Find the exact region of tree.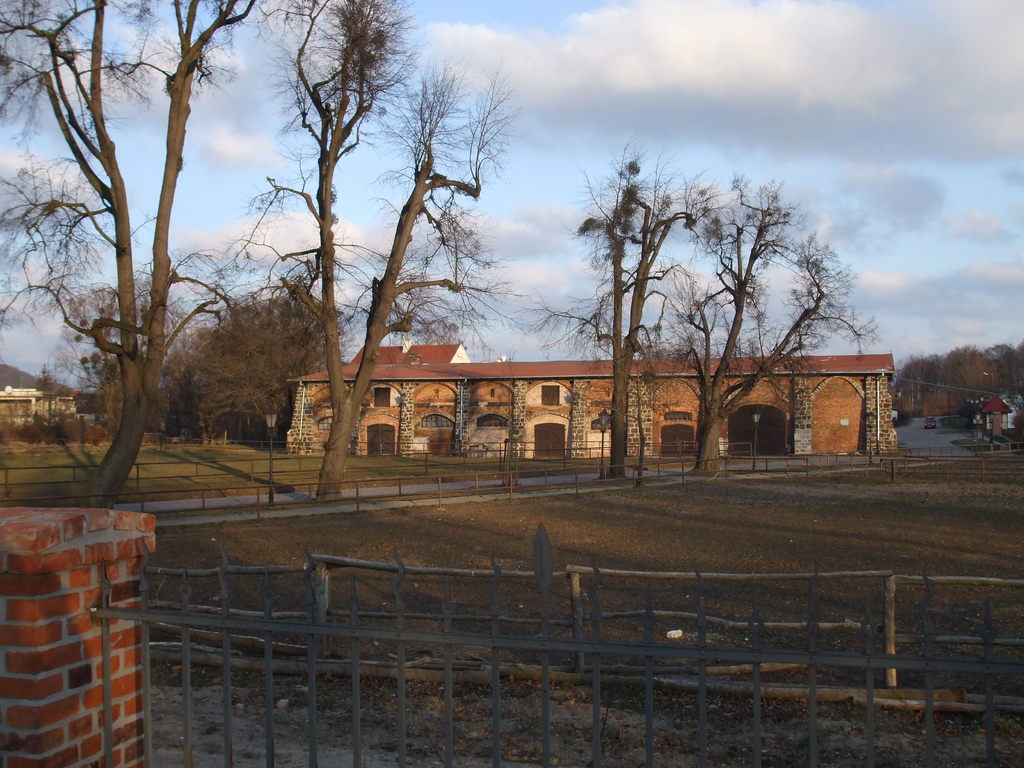
Exact region: [left=525, top=140, right=727, bottom=479].
